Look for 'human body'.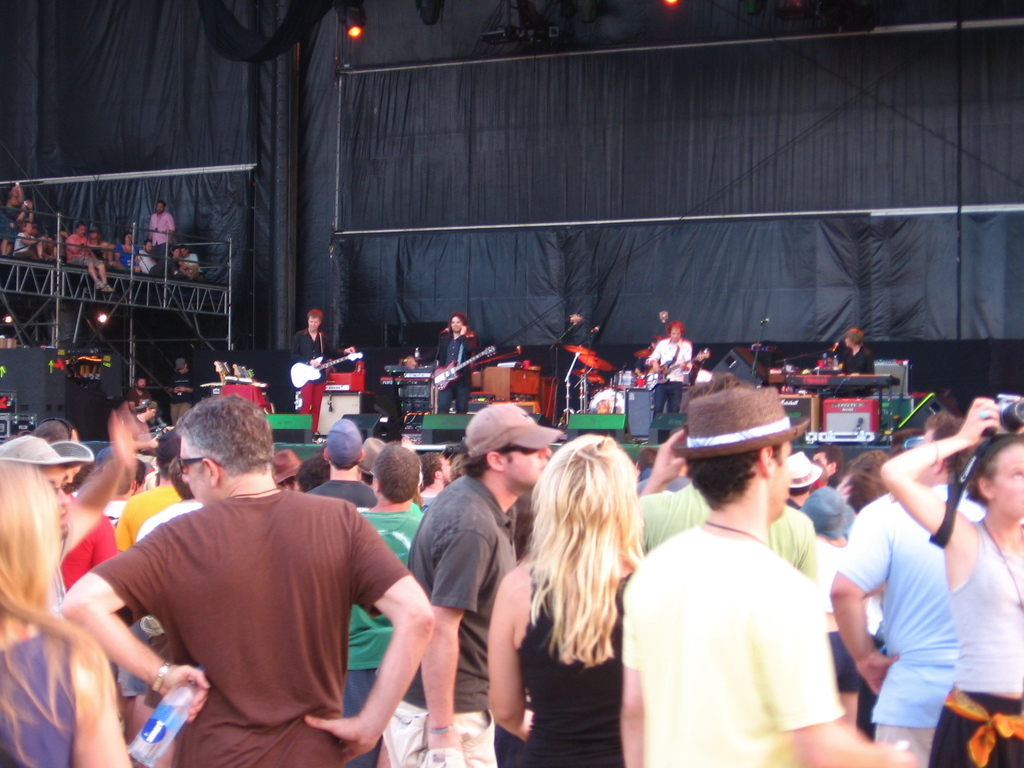
Found: box=[813, 445, 842, 481].
